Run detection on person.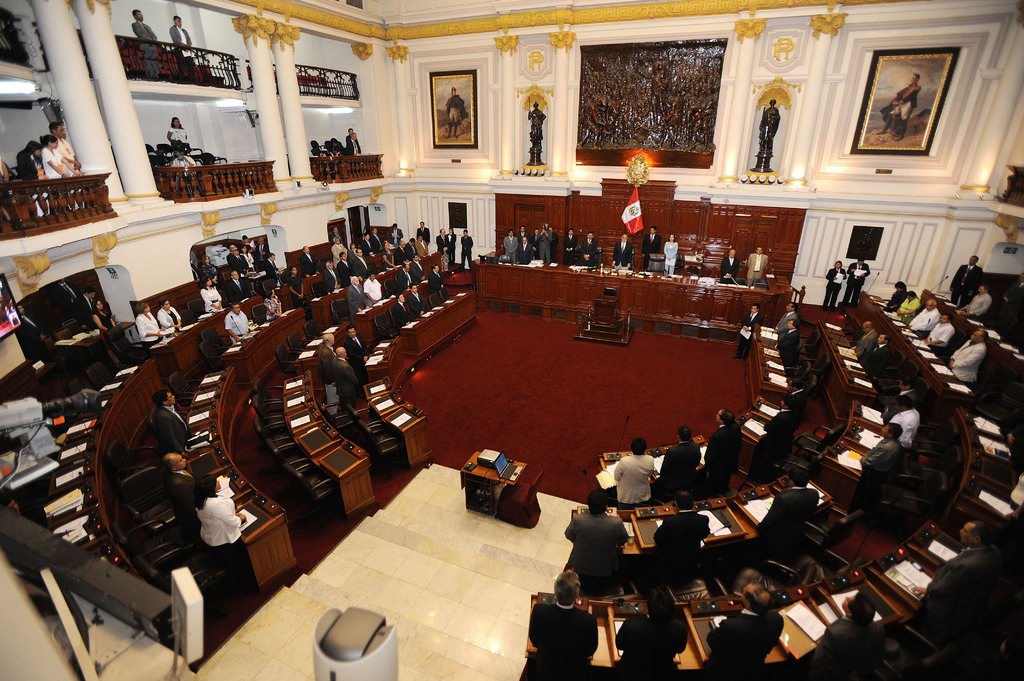
Result: 526:100:545:147.
